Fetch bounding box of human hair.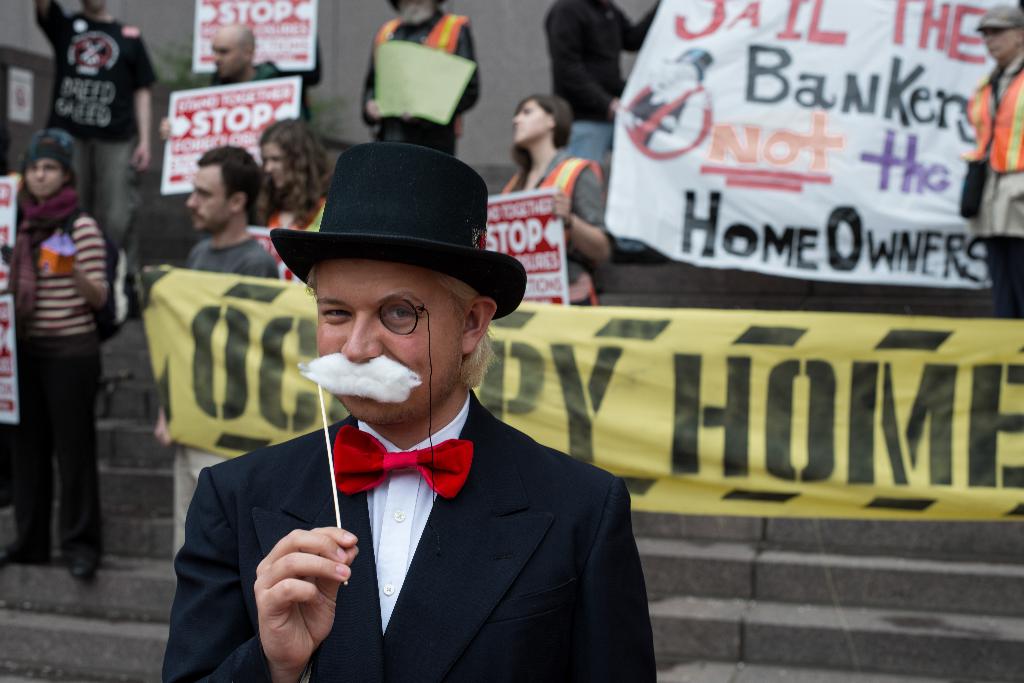
Bbox: {"left": 307, "top": 274, "right": 502, "bottom": 387}.
